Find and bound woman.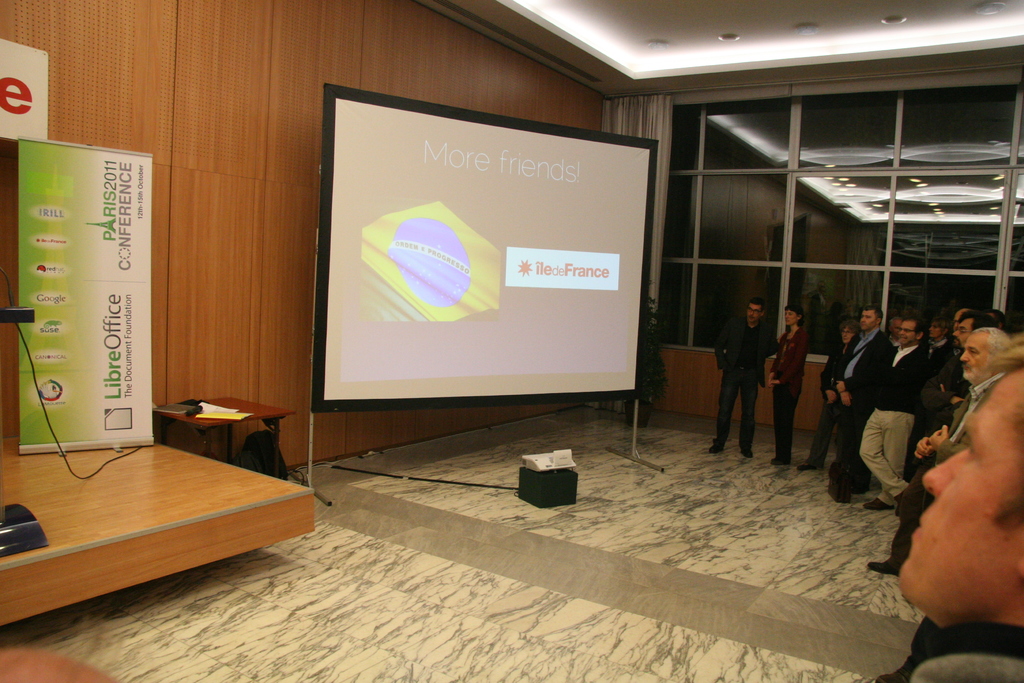
Bound: crop(925, 318, 955, 376).
